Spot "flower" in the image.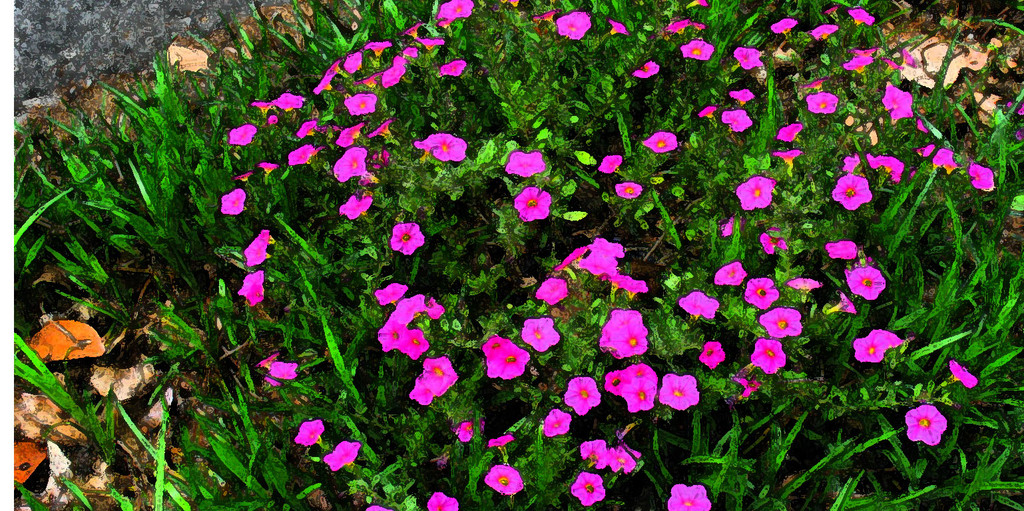
"flower" found at left=789, top=278, right=822, bottom=296.
